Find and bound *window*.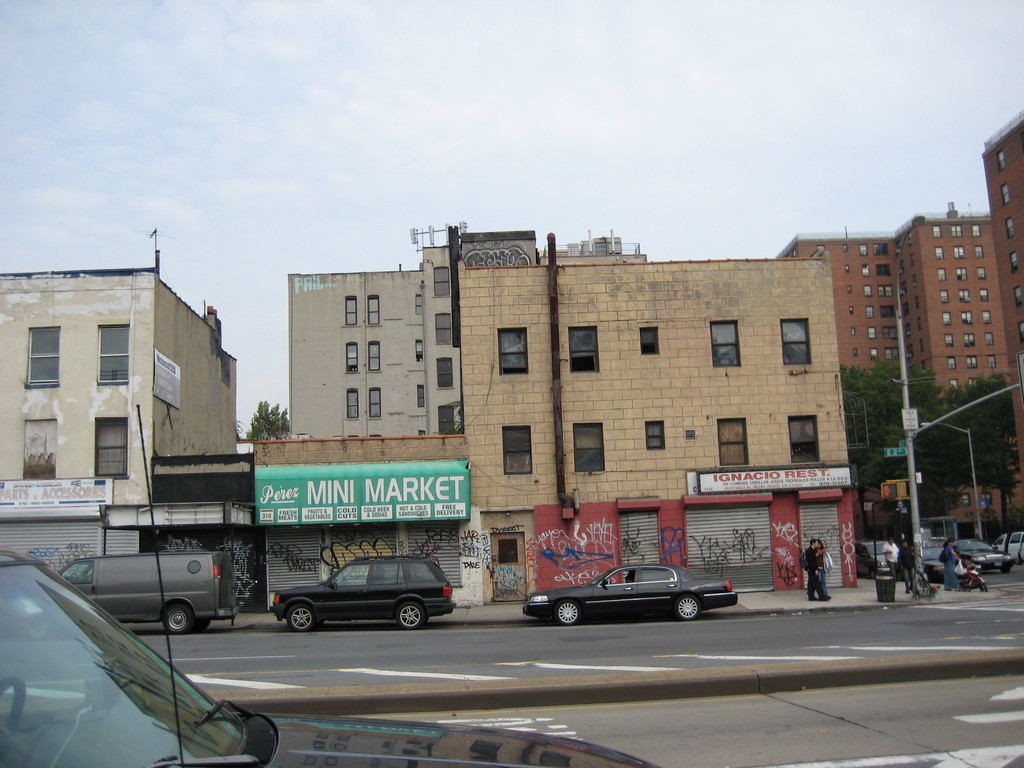
Bound: (1004, 216, 1016, 241).
